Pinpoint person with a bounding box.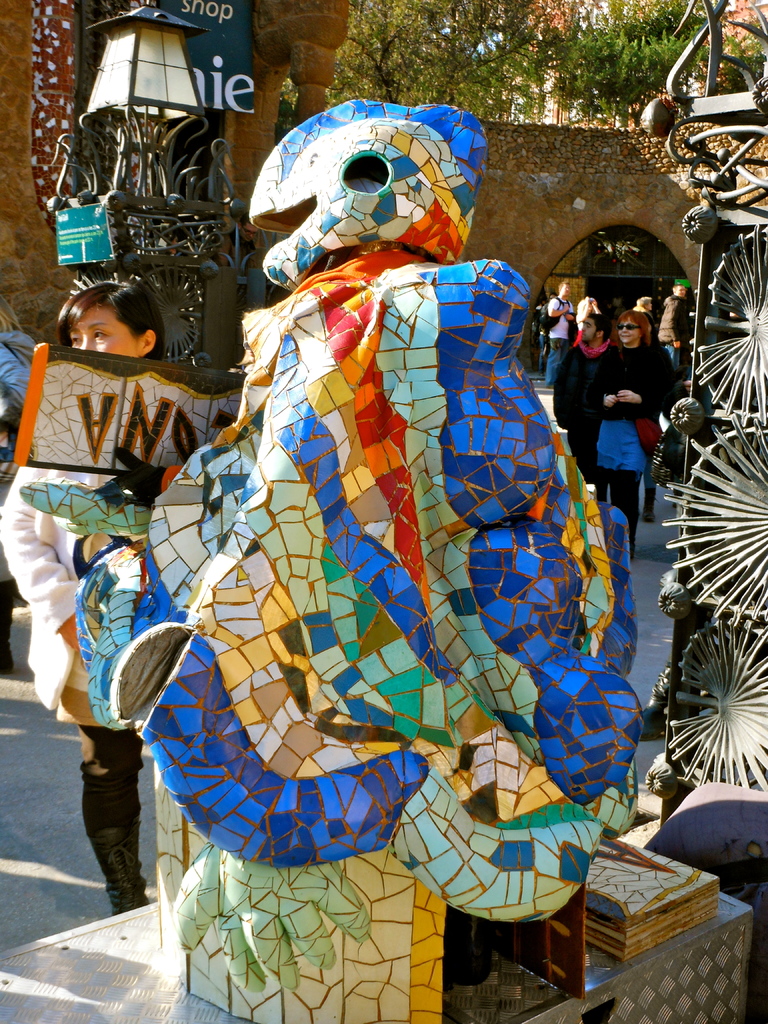
(left=0, top=274, right=213, bottom=920).
